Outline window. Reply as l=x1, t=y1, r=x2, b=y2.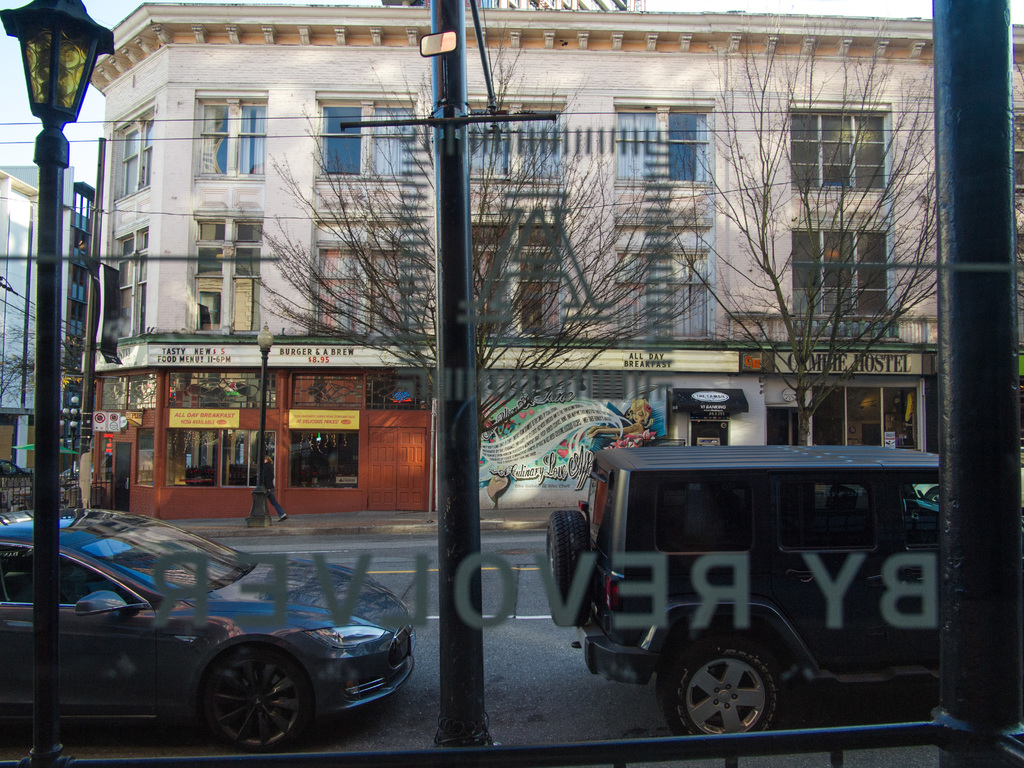
l=159, t=423, r=221, b=486.
